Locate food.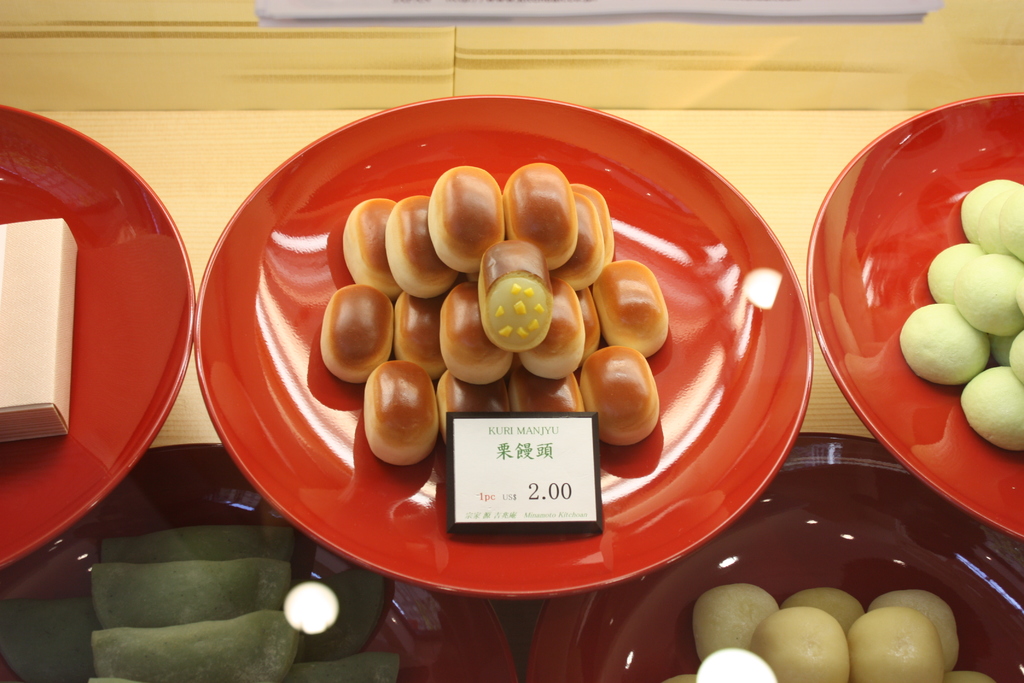
Bounding box: {"left": 294, "top": 651, "right": 401, "bottom": 682}.
